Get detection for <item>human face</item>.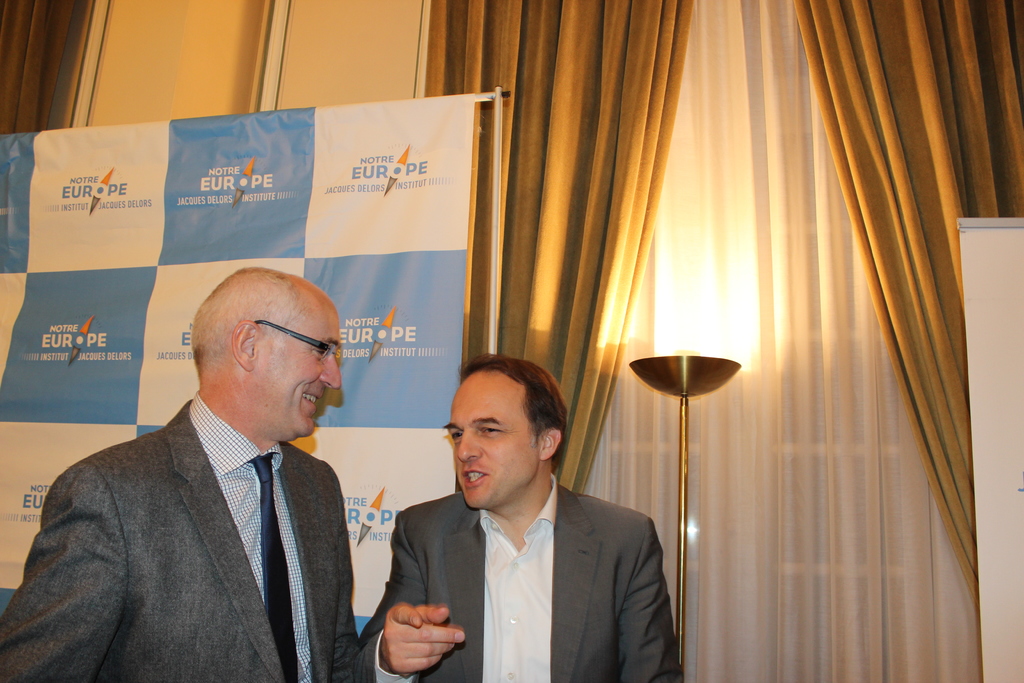
Detection: l=442, t=365, r=540, b=508.
